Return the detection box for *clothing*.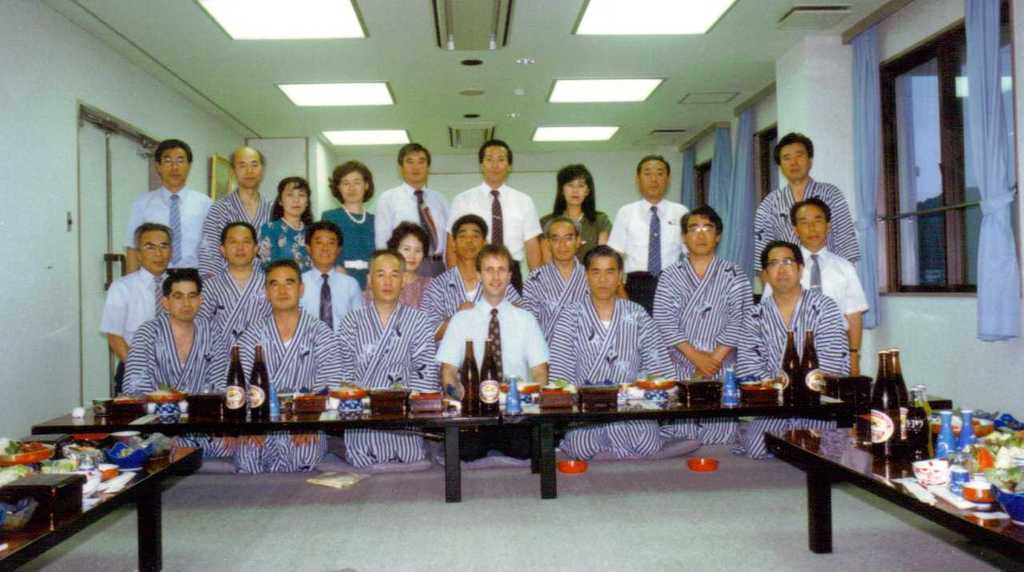
pyautogui.locateOnScreen(369, 275, 436, 307).
